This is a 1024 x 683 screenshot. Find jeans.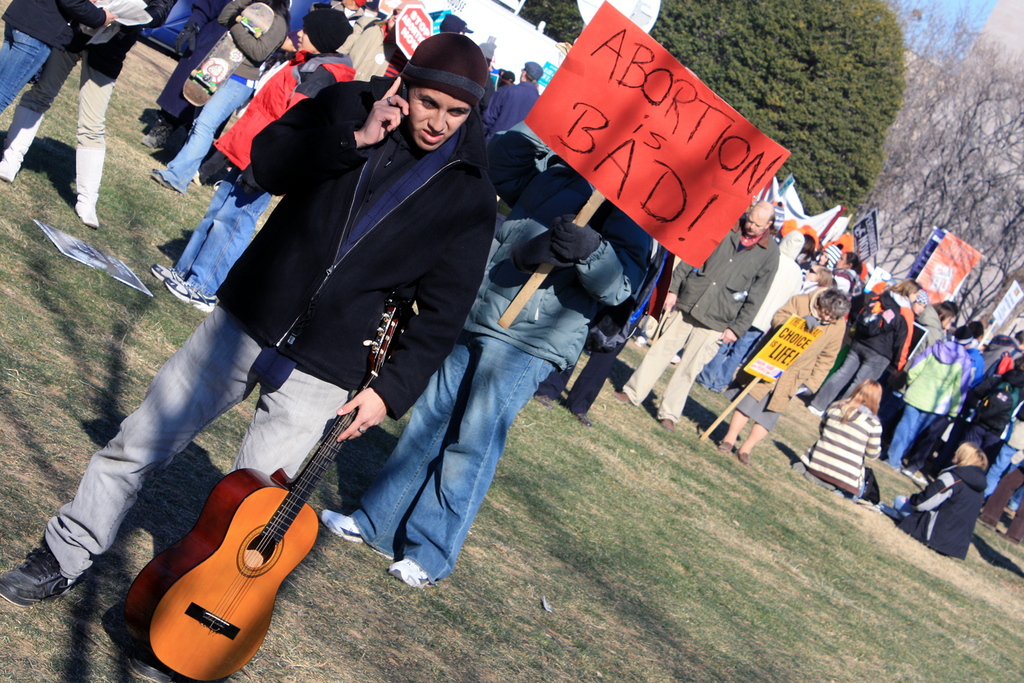
Bounding box: bbox=(692, 335, 760, 391).
